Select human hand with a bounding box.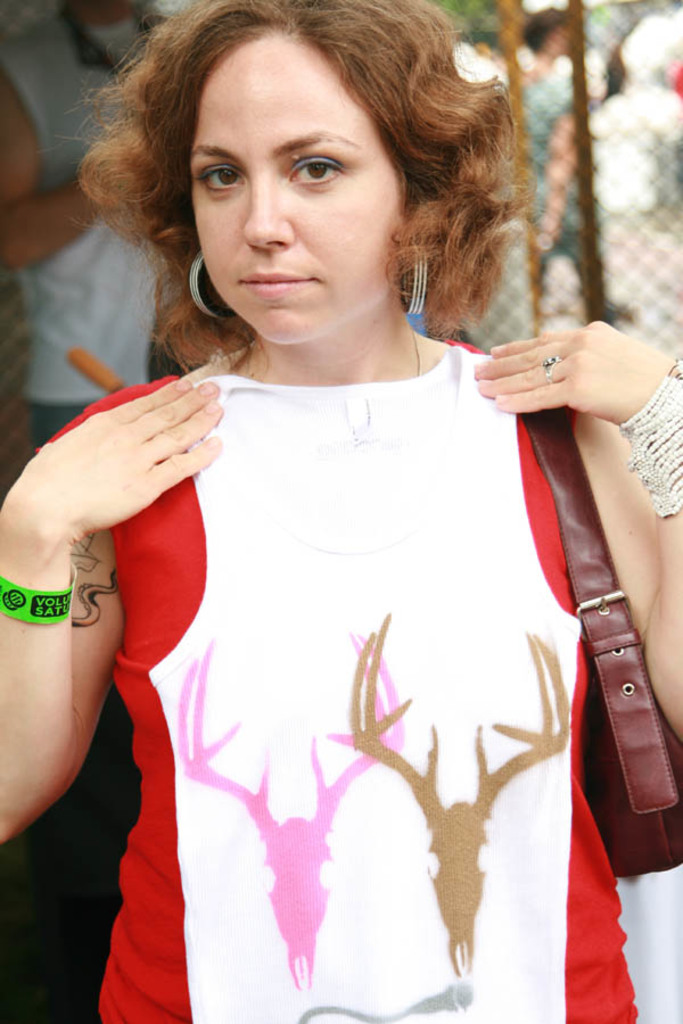
[left=17, top=374, right=224, bottom=543].
